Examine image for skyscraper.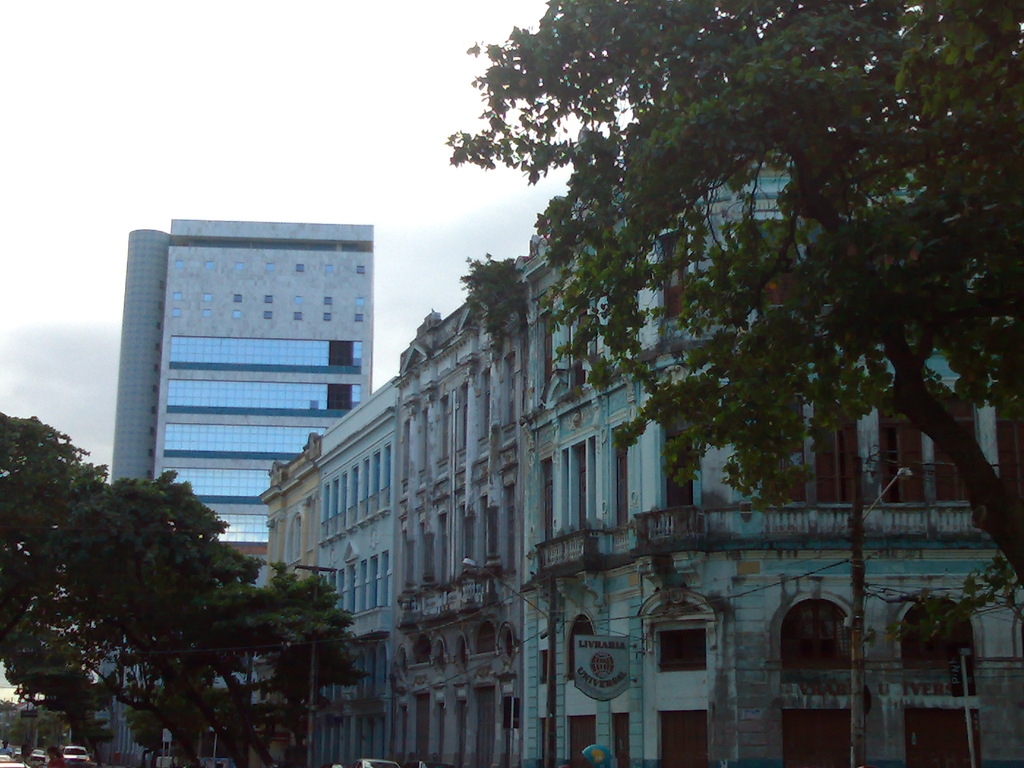
Examination result: <bbox>115, 220, 380, 754</bbox>.
